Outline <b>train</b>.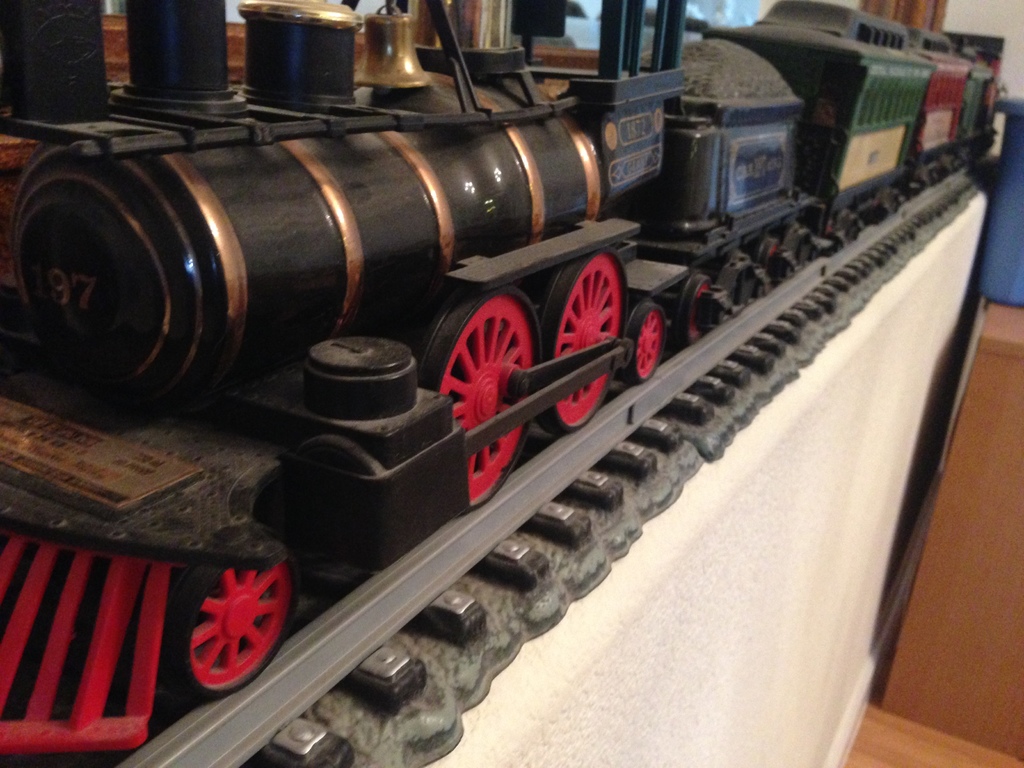
Outline: bbox(0, 0, 1006, 754).
